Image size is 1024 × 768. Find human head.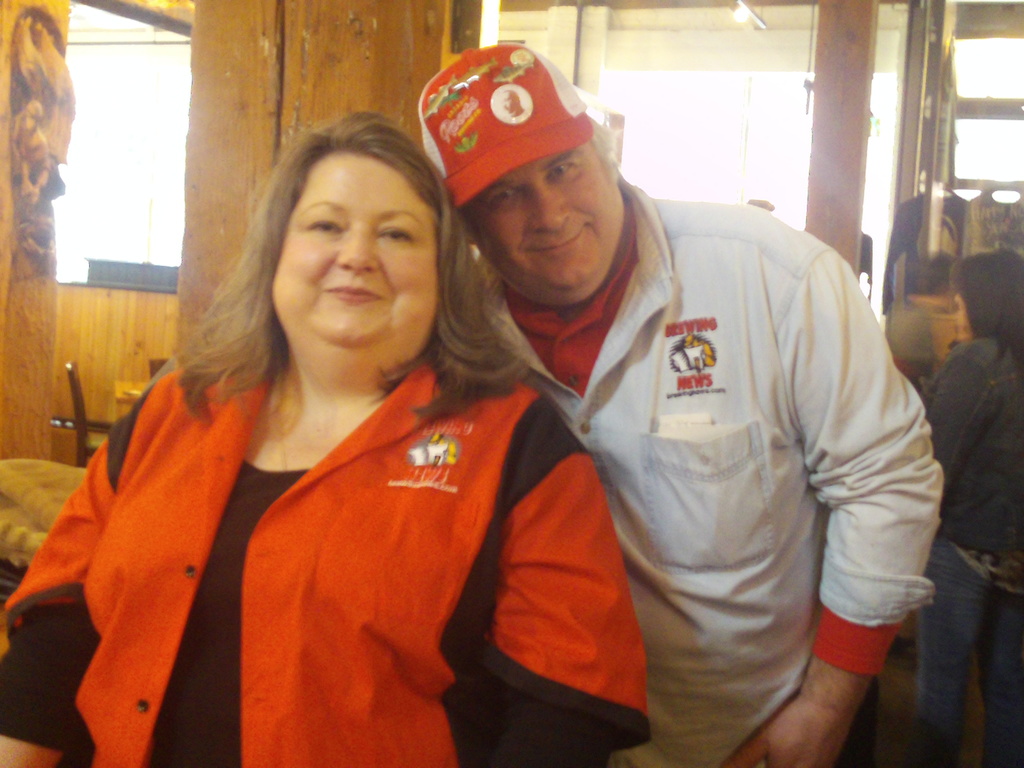
bbox=(412, 40, 643, 301).
